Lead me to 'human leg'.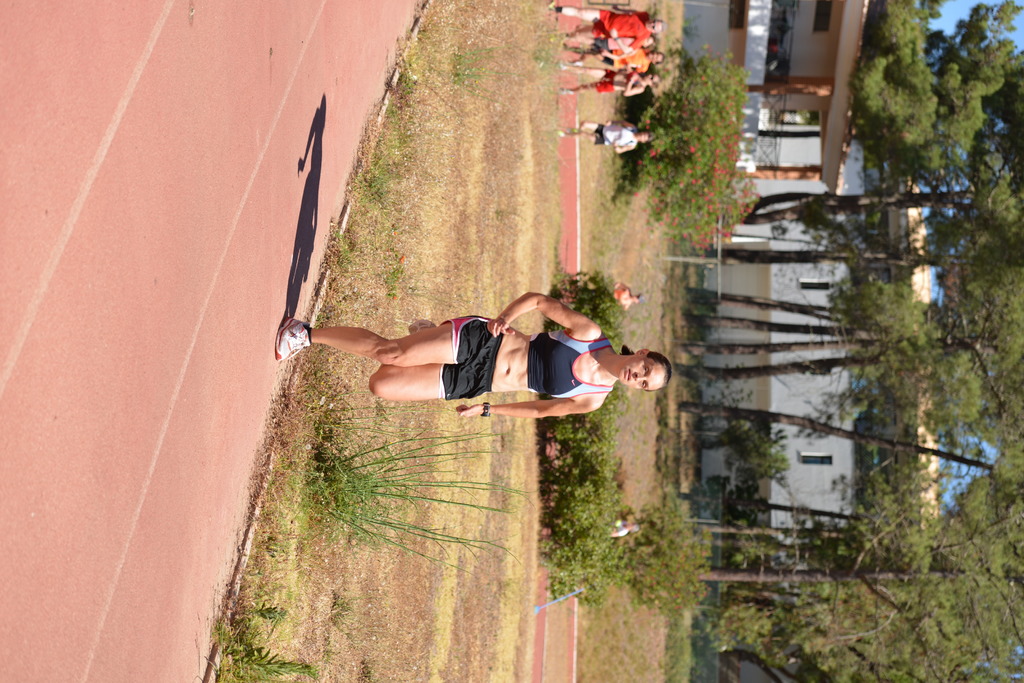
Lead to left=559, top=25, right=606, bottom=40.
